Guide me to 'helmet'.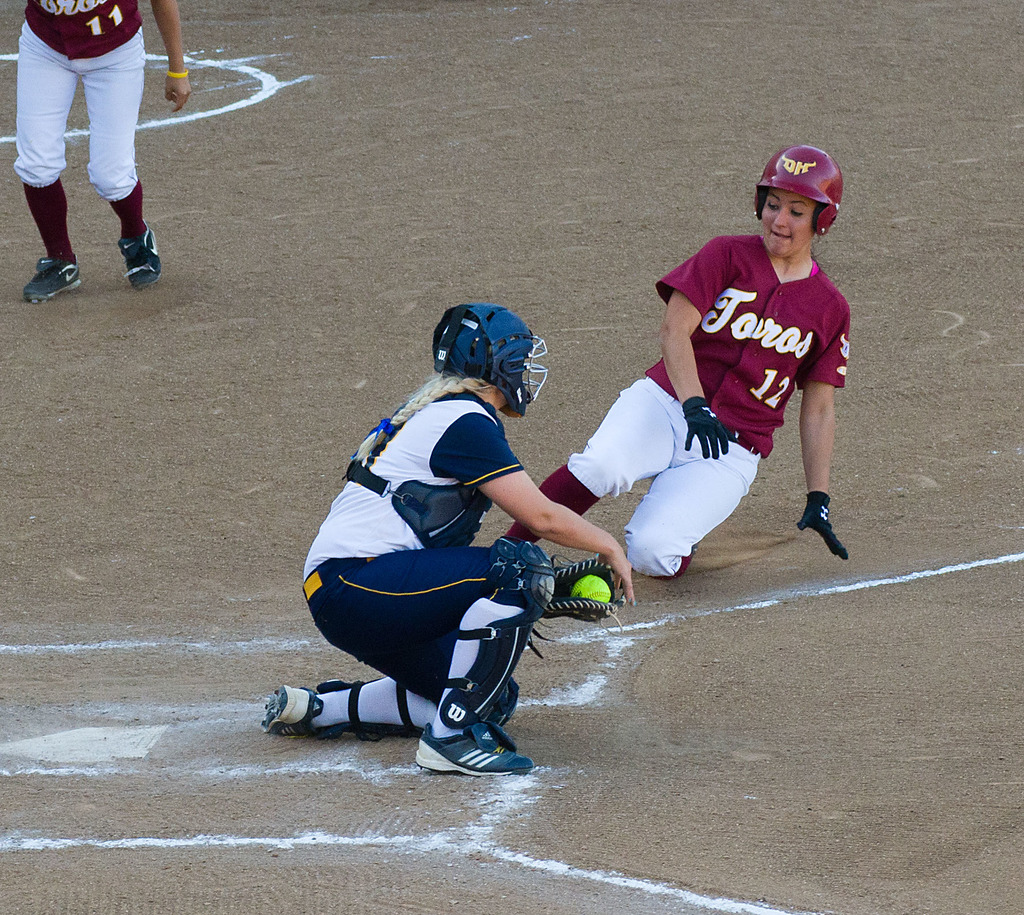
Guidance: l=752, t=149, r=838, b=236.
